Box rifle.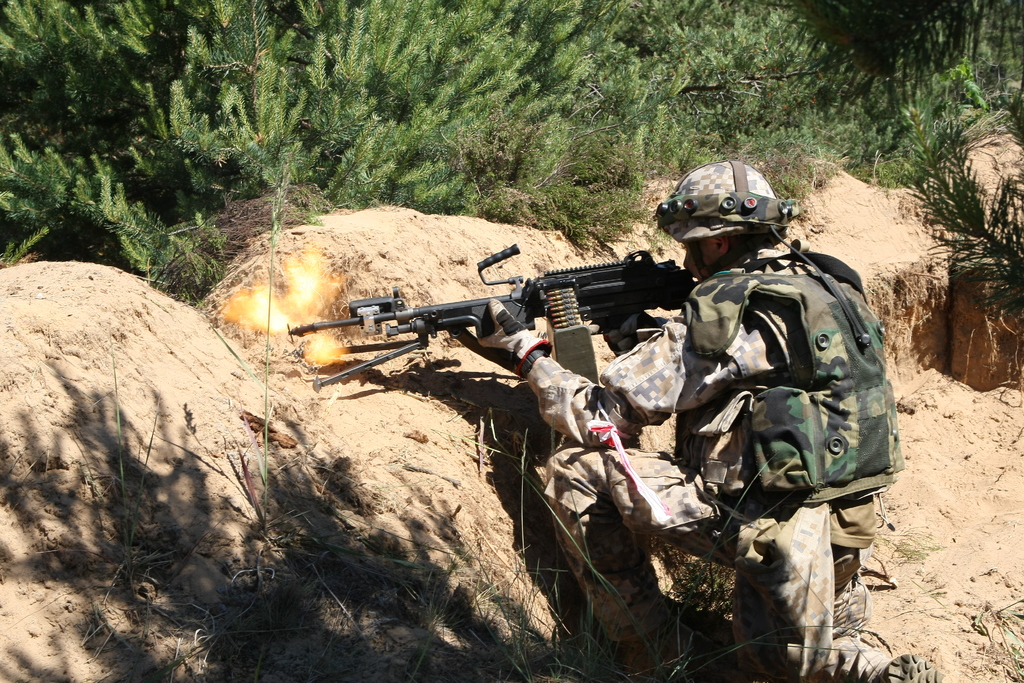
l=304, t=227, r=755, b=403.
